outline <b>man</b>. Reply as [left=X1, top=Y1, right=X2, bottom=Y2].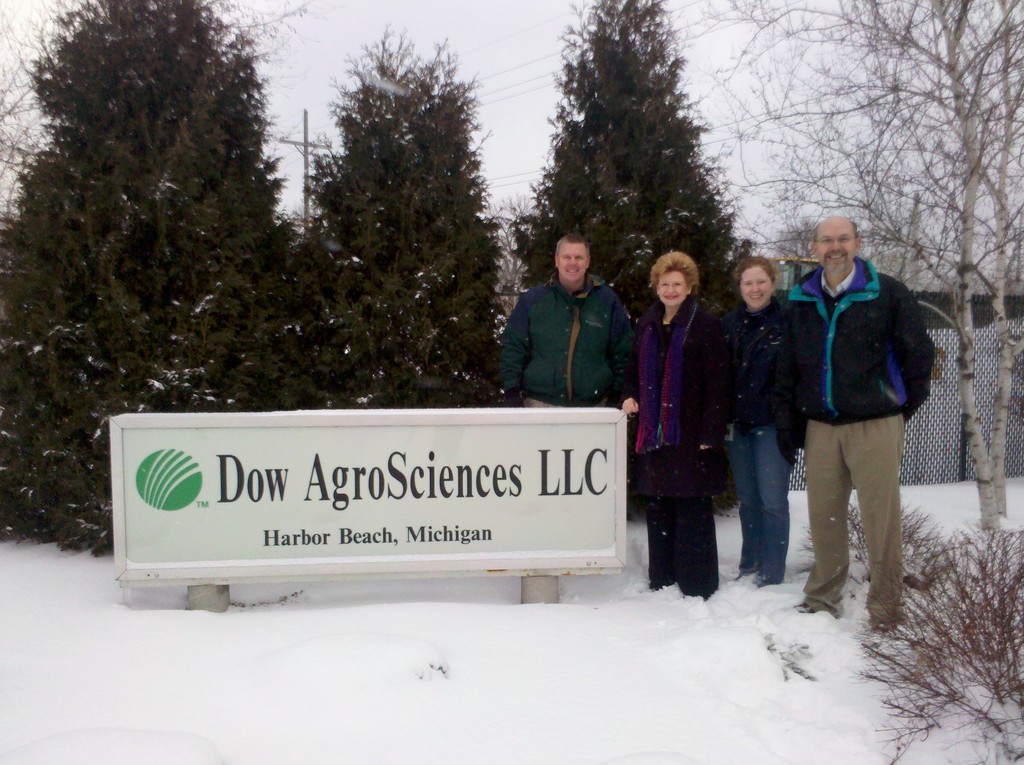
[left=497, top=234, right=637, bottom=412].
